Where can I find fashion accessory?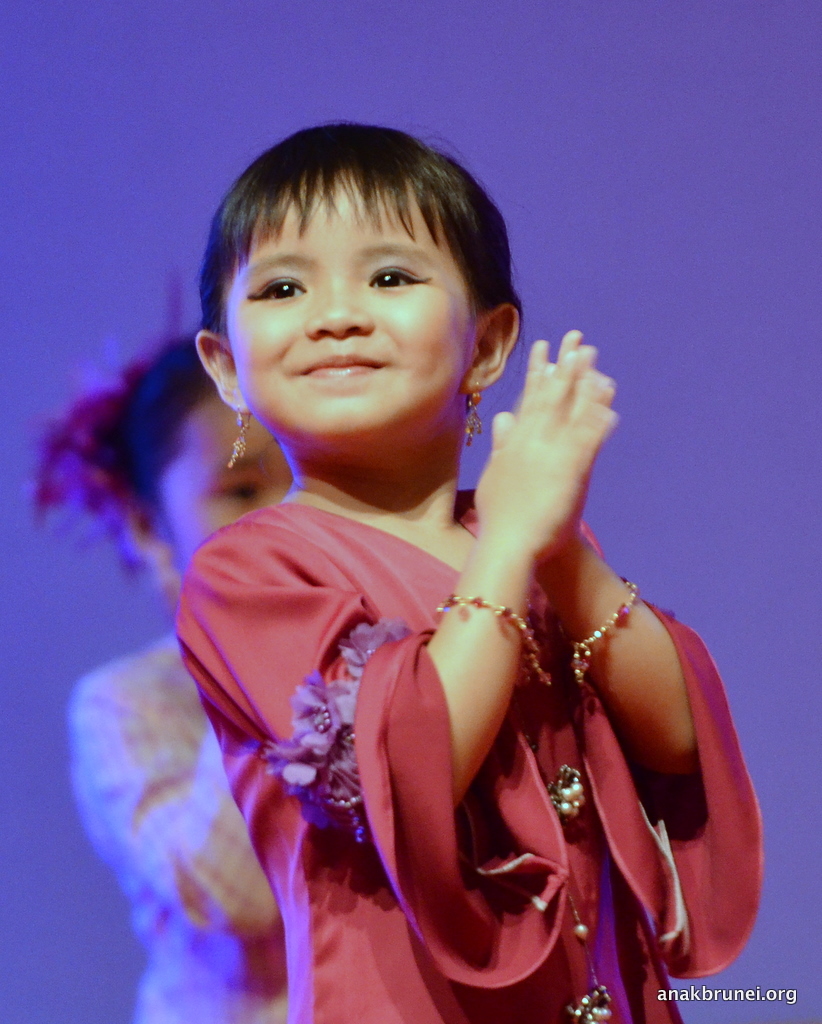
You can find it at 228,405,246,466.
